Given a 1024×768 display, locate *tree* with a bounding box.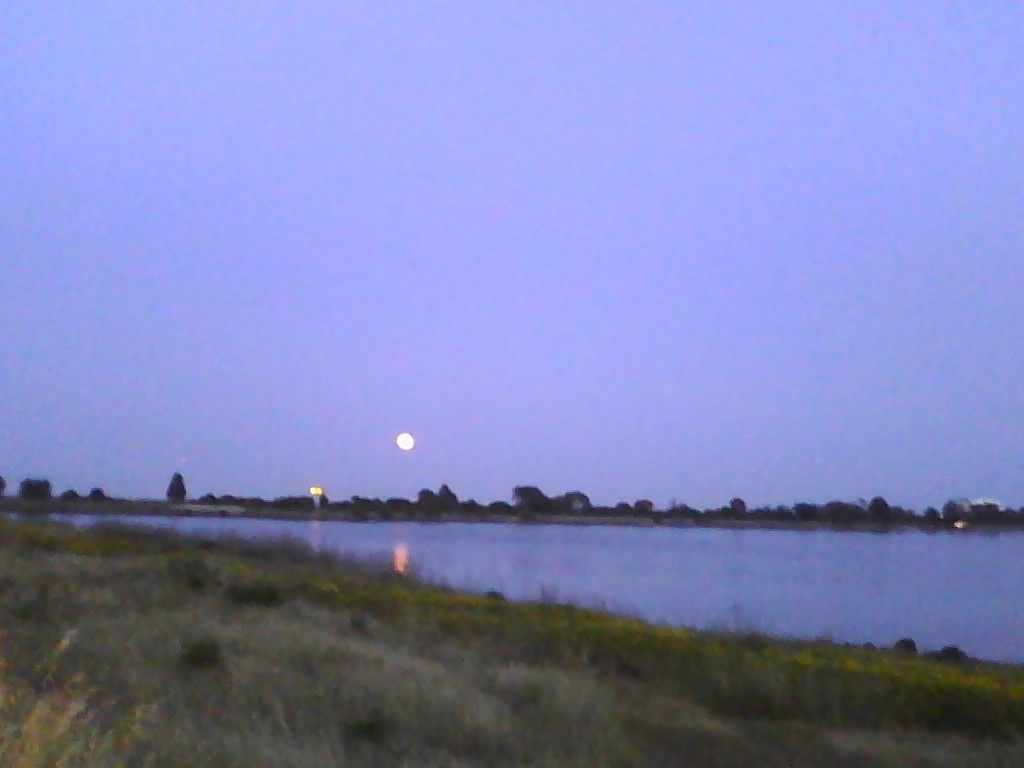
Located: bbox=[62, 489, 83, 498].
